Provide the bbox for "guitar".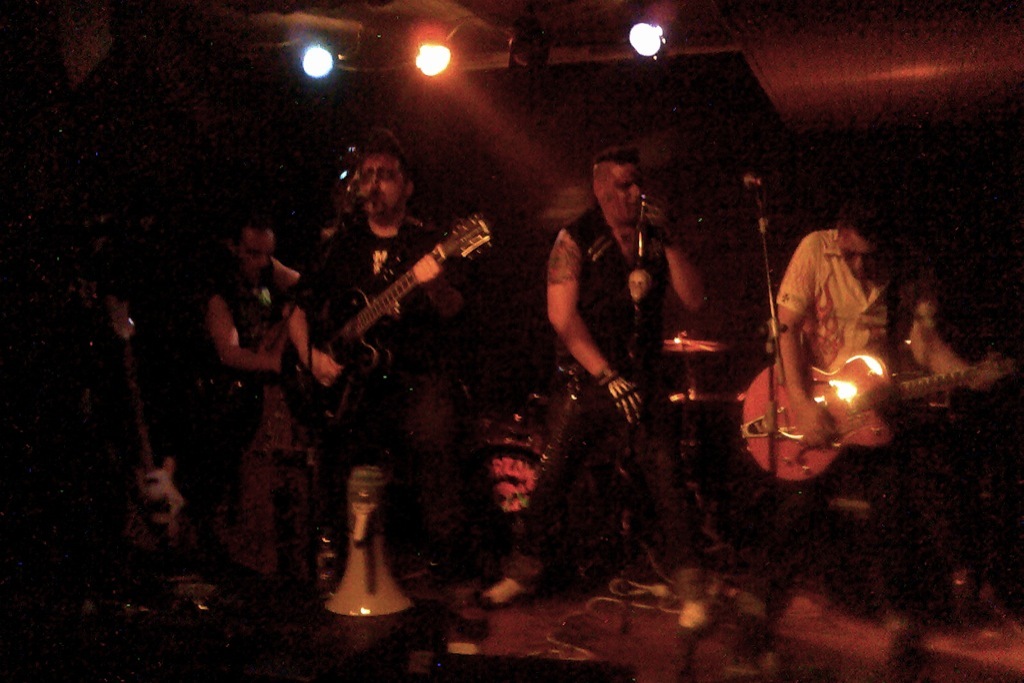
741:351:1013:481.
